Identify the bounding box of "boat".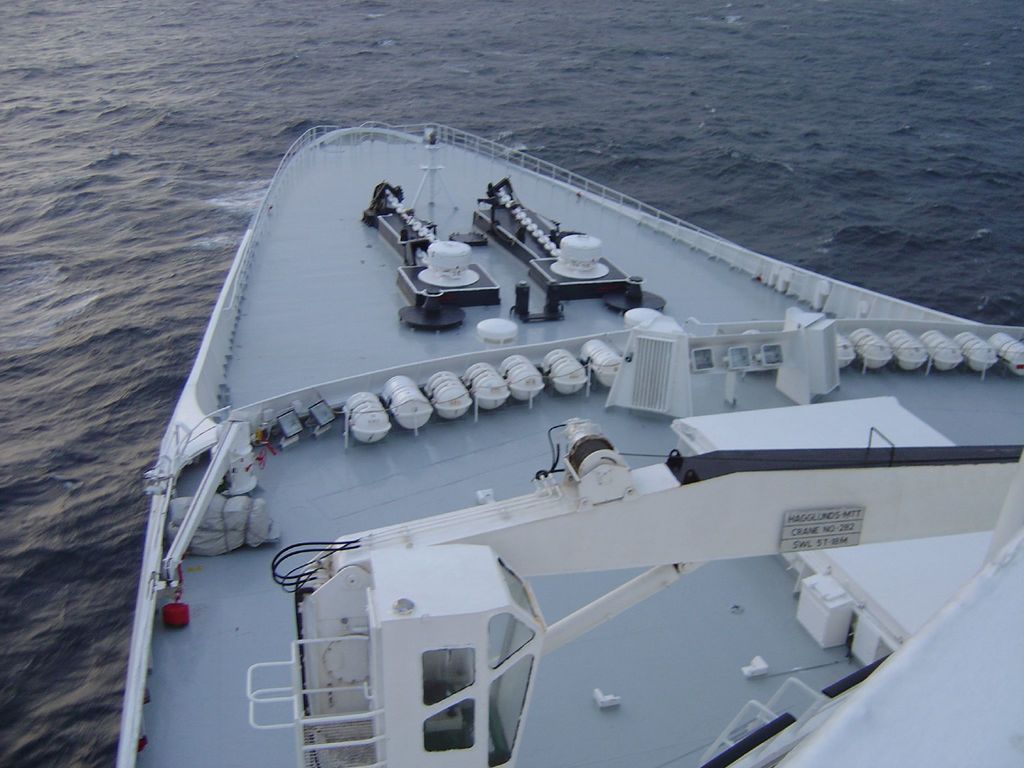
<box>124,120,1023,765</box>.
